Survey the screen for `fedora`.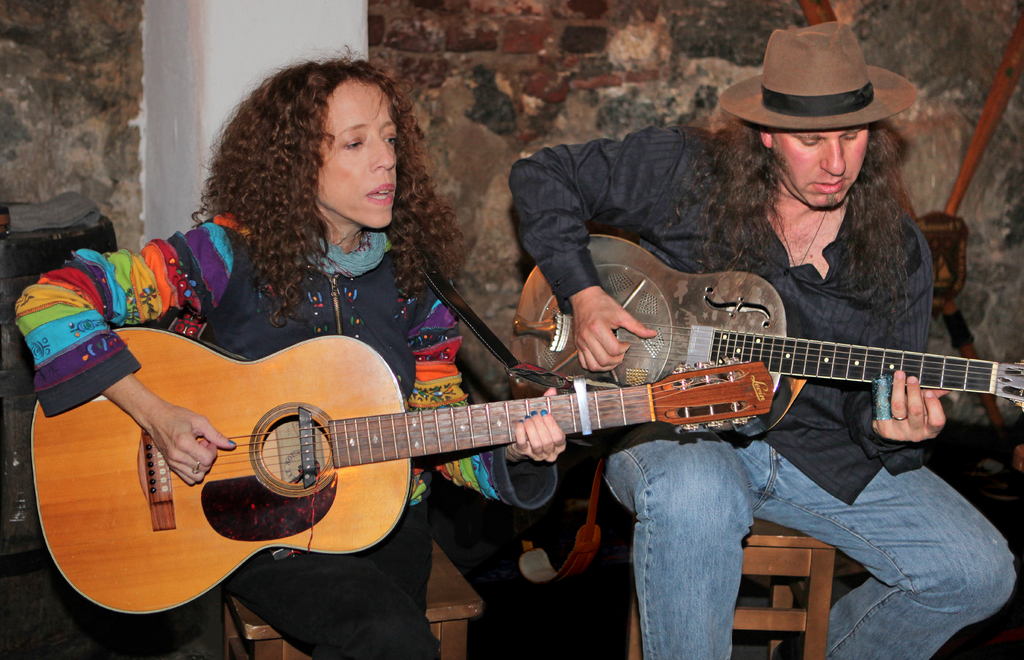
Survey found: (x1=716, y1=22, x2=922, y2=130).
